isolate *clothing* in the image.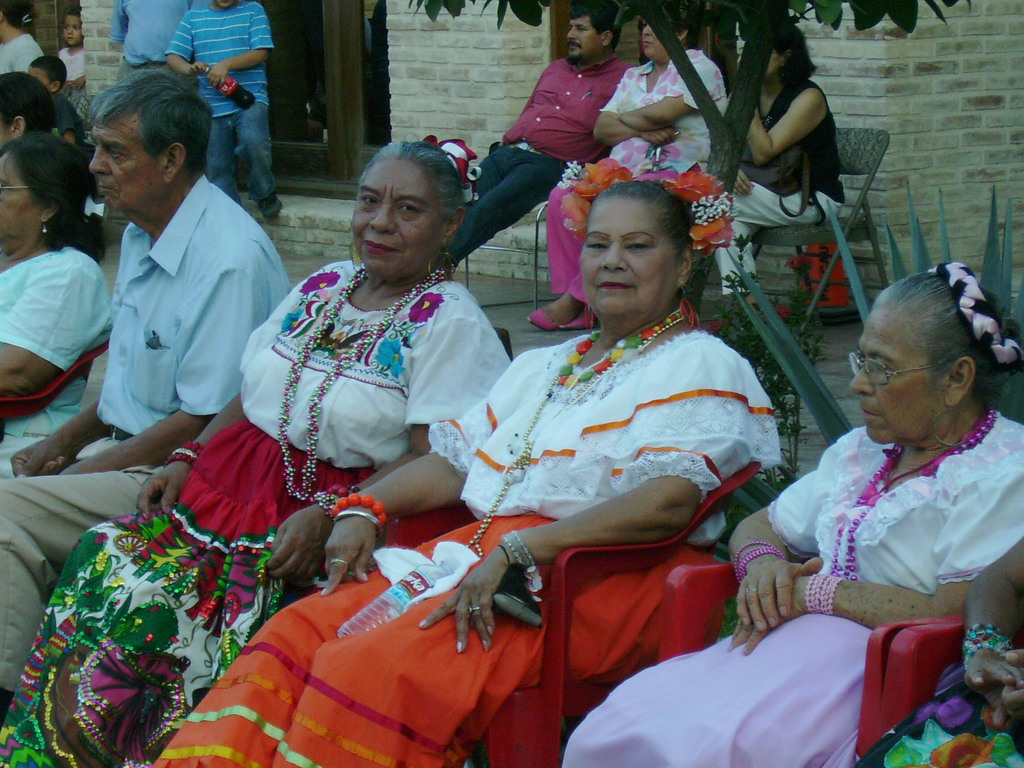
Isolated region: select_region(562, 407, 1023, 767).
